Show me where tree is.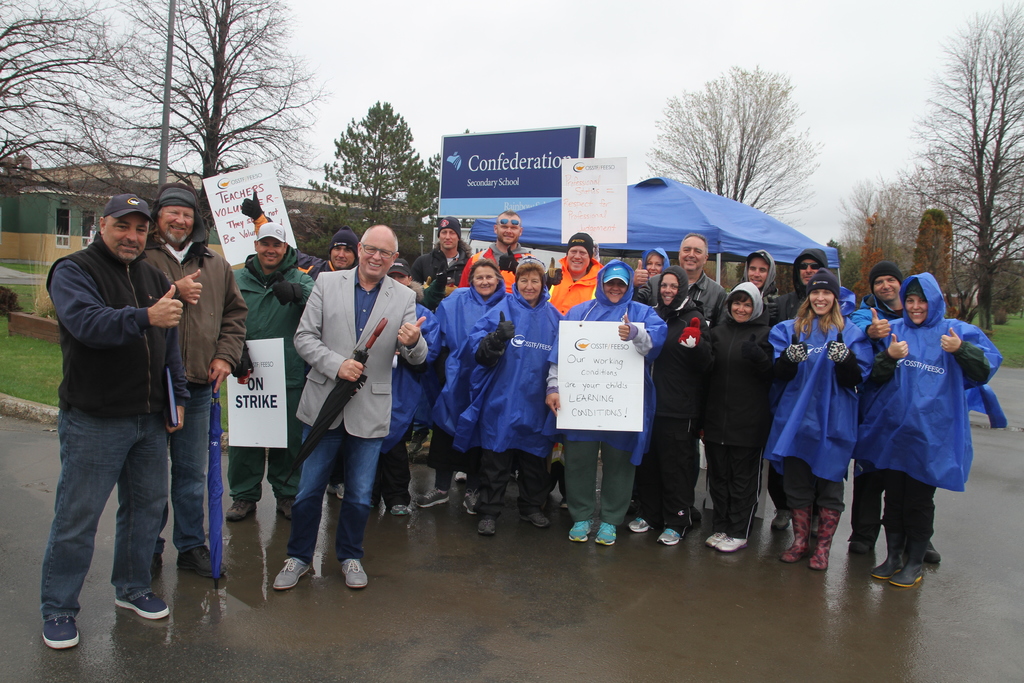
tree is at 646 75 840 194.
